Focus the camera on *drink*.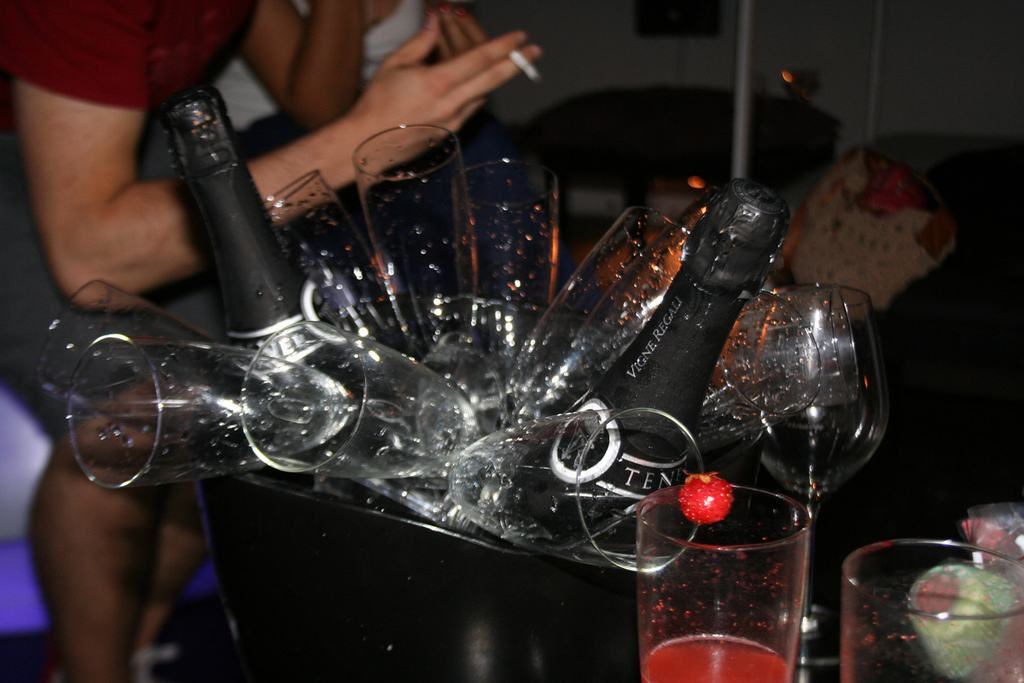
Focus region: (left=160, top=93, right=348, bottom=458).
